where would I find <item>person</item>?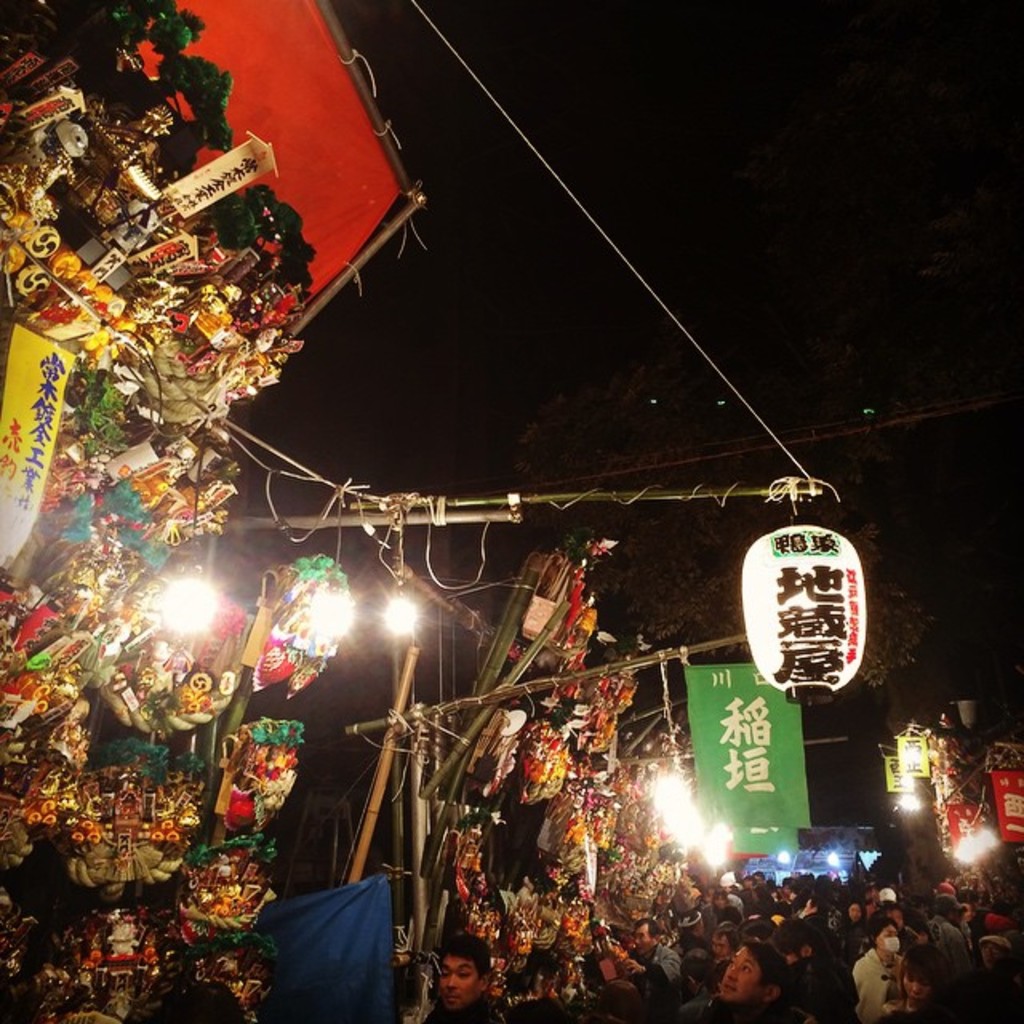
At (877, 906, 910, 942).
